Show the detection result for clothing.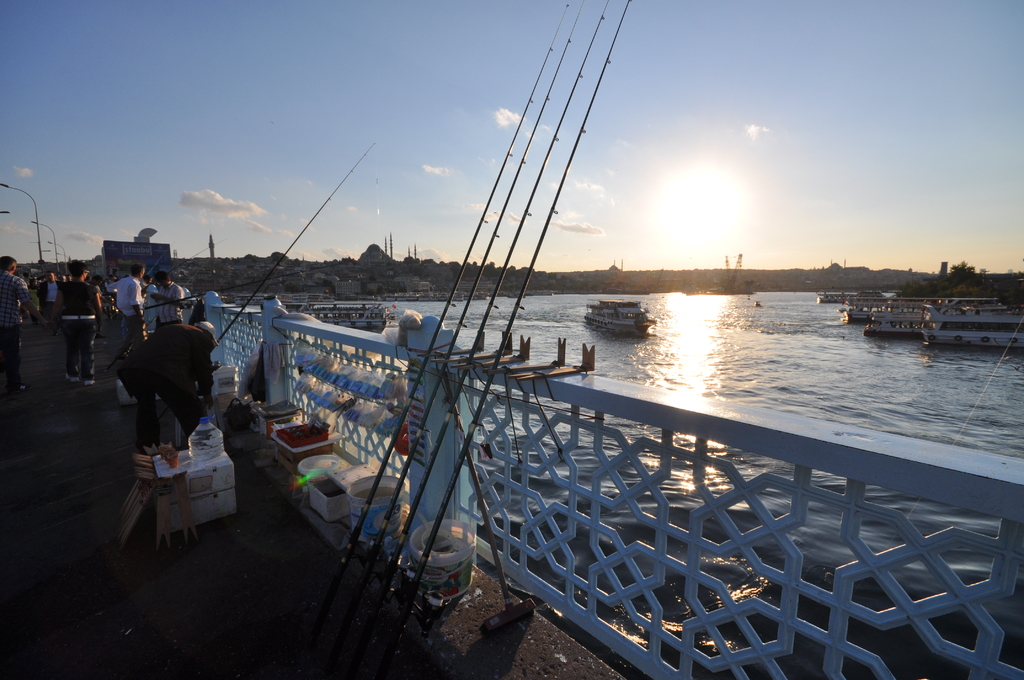
(left=0, top=269, right=34, bottom=394).
